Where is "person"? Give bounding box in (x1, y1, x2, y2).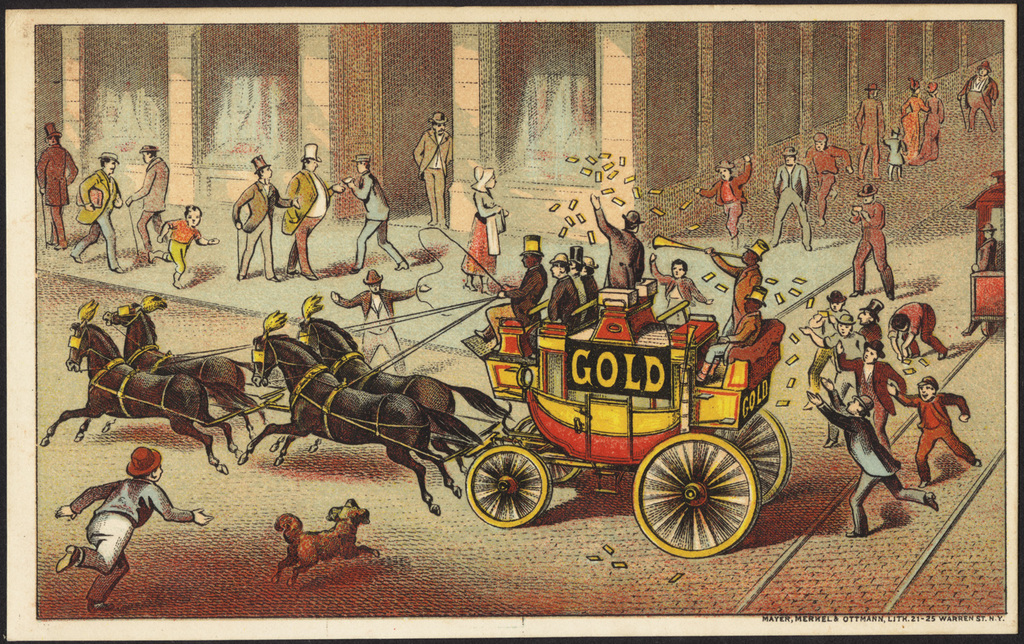
(850, 180, 900, 303).
